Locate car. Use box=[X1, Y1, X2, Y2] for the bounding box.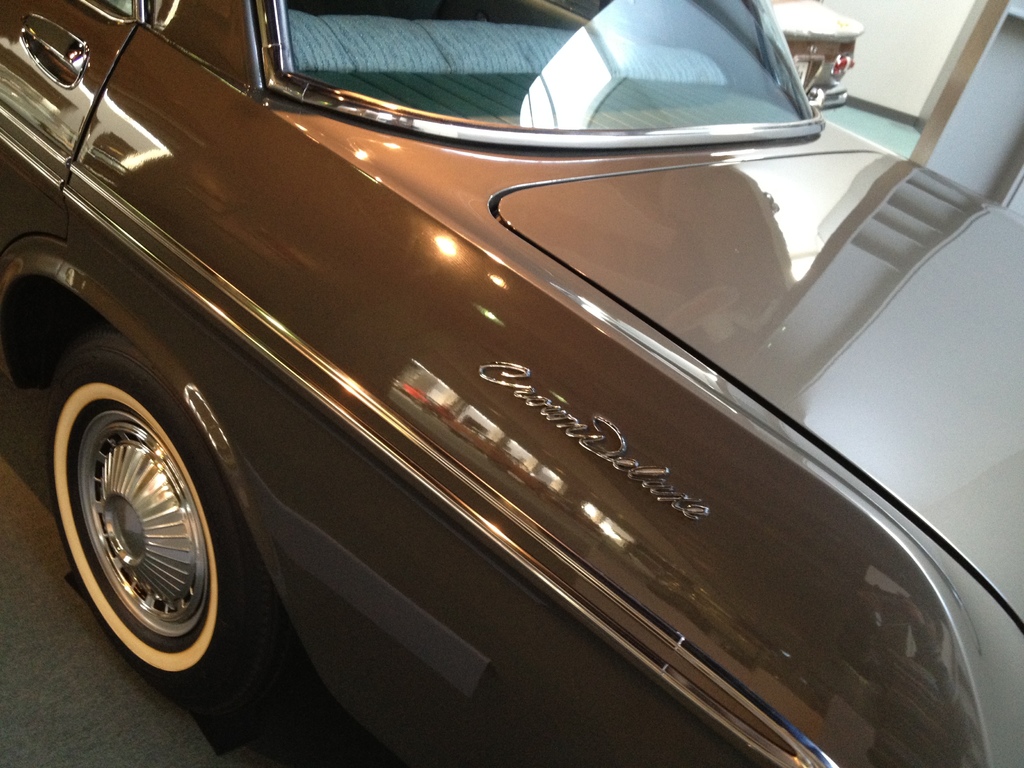
box=[0, 1, 1016, 767].
